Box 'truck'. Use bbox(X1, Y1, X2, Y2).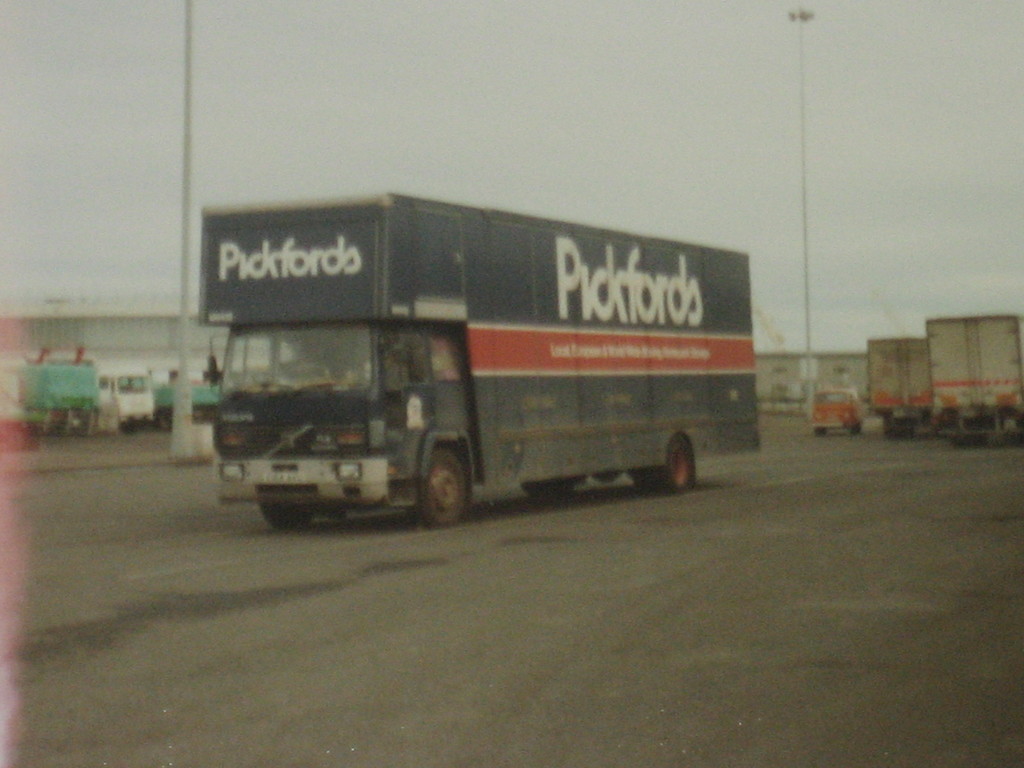
bbox(96, 360, 175, 424).
